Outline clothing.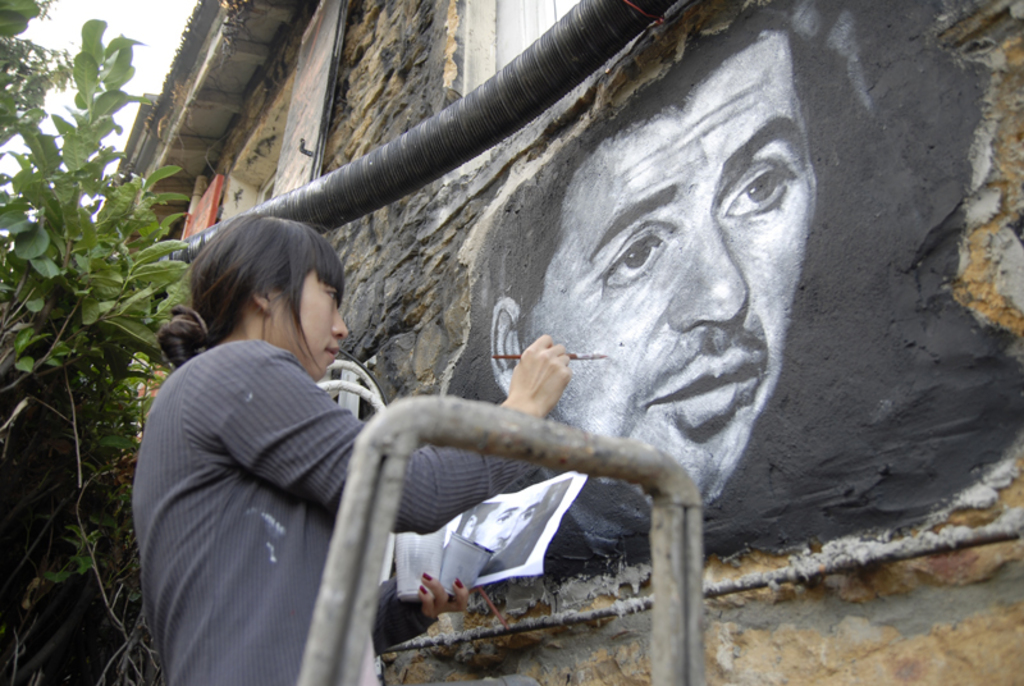
Outline: x1=193 y1=119 x2=828 y2=645.
